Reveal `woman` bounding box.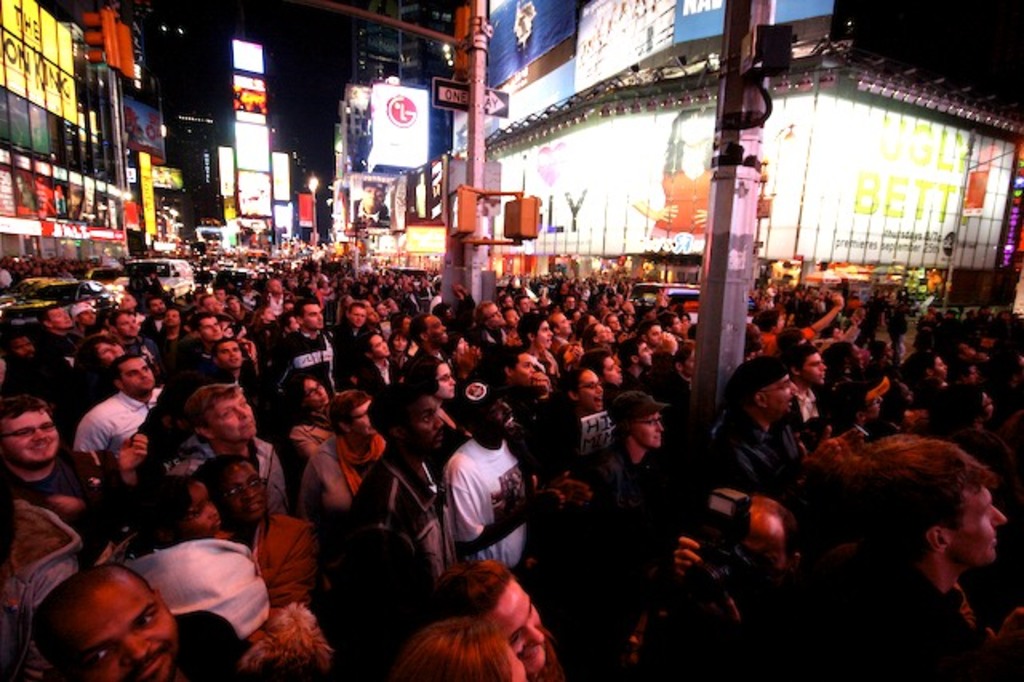
Revealed: bbox(384, 330, 414, 363).
